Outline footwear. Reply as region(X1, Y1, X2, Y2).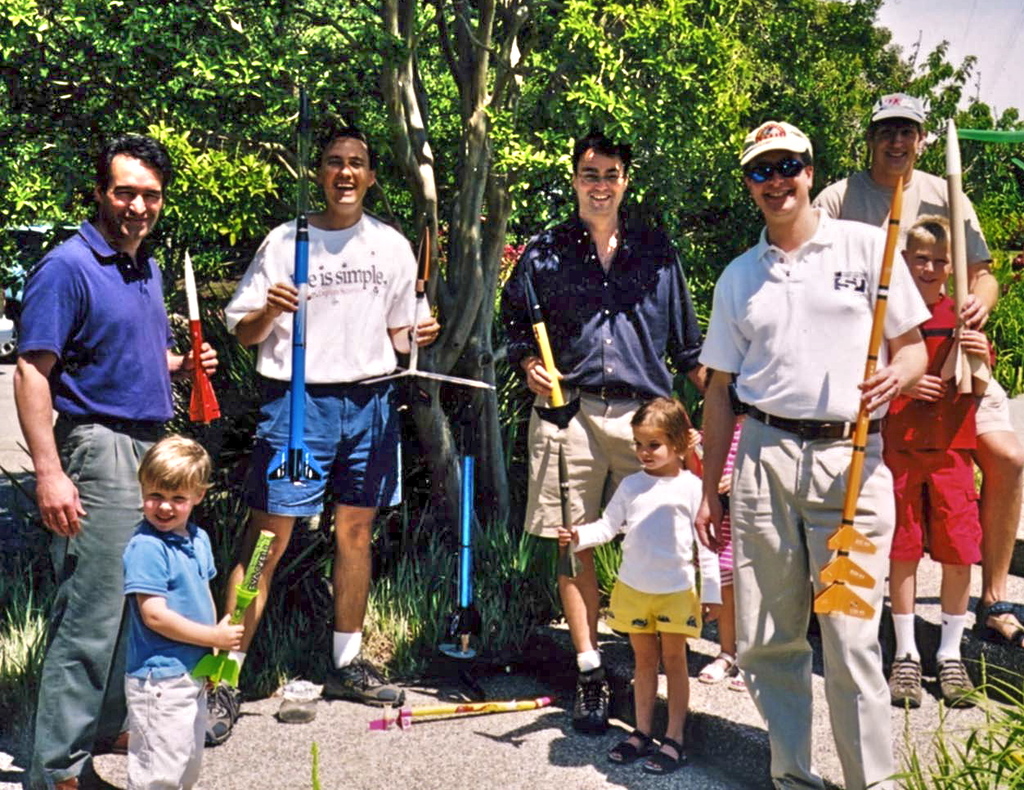
region(22, 767, 126, 789).
